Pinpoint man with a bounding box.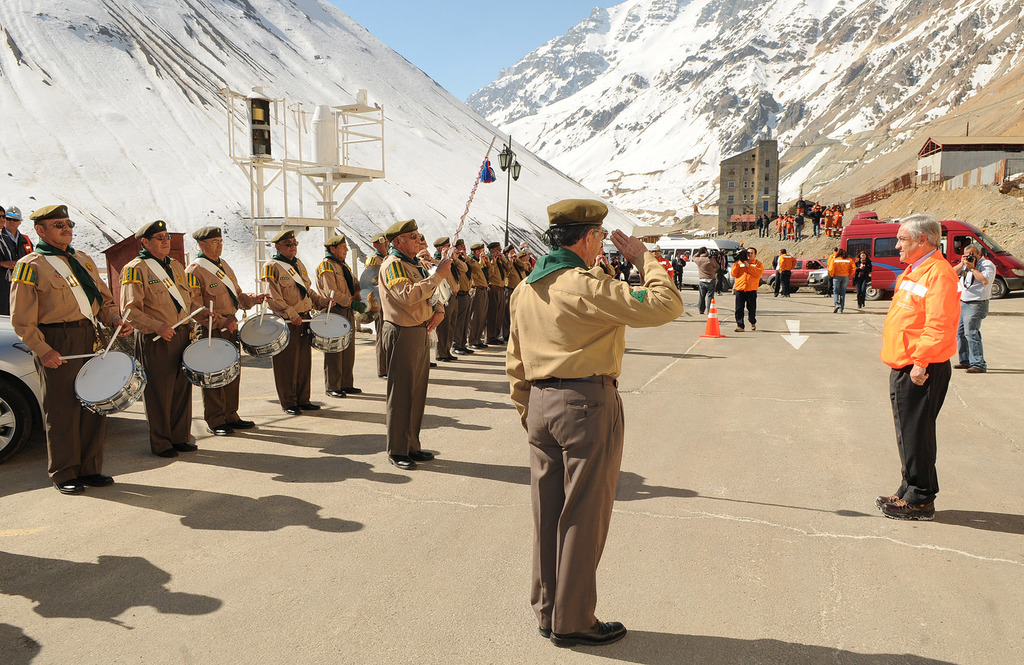
bbox=[772, 247, 786, 298].
